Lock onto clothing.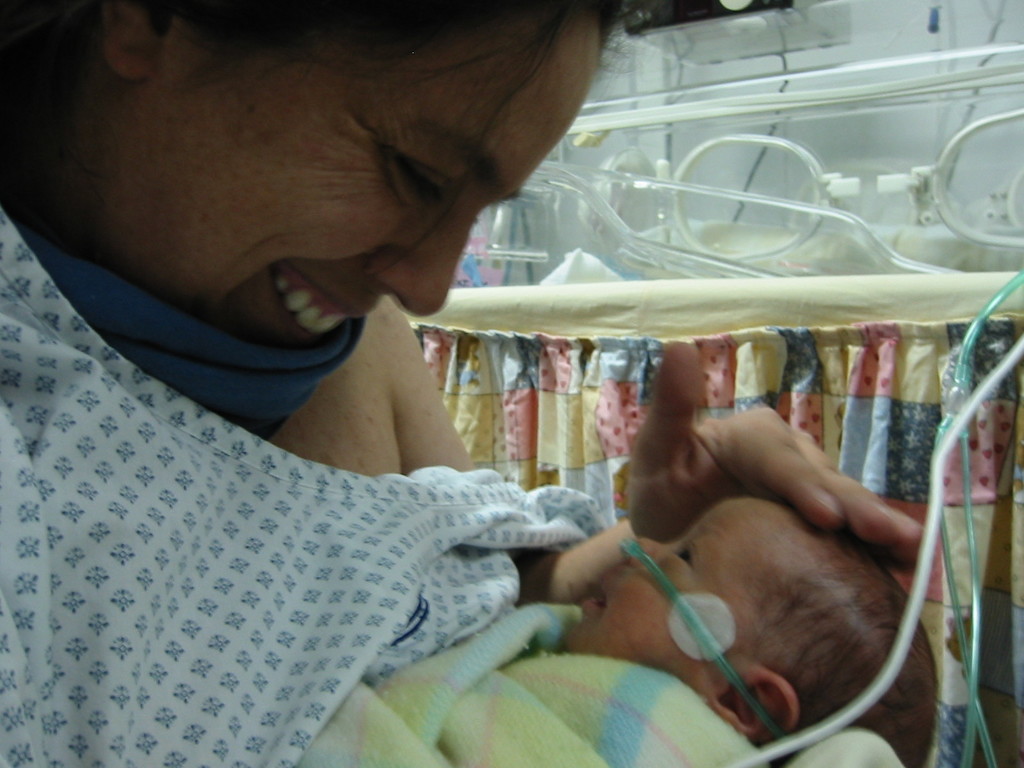
Locked: 305, 600, 887, 762.
